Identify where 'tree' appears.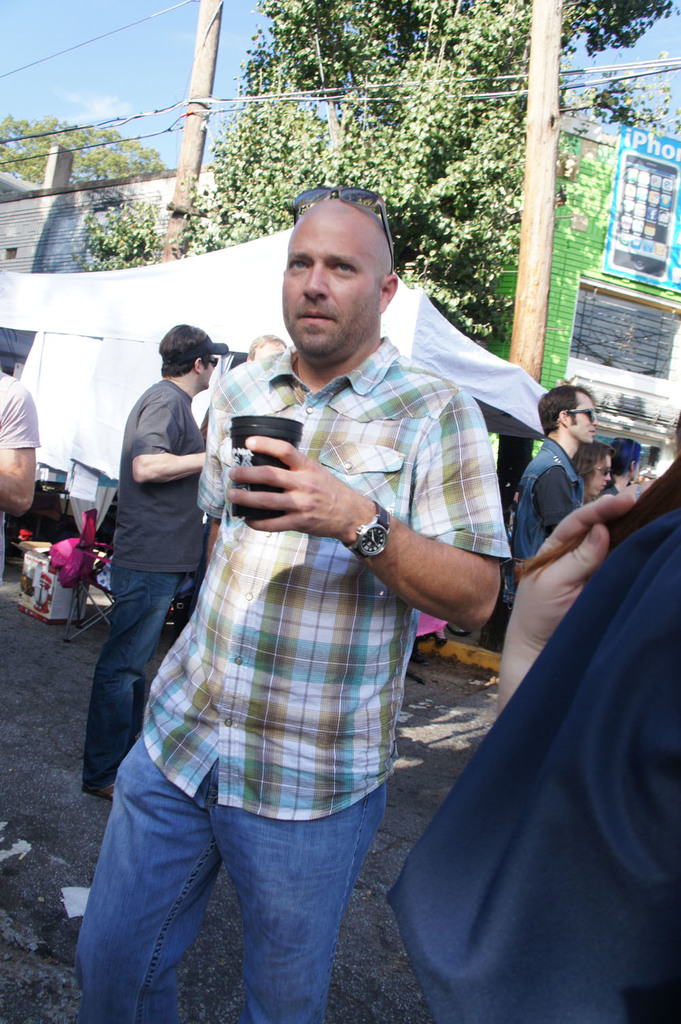
Appears at (0, 112, 170, 196).
